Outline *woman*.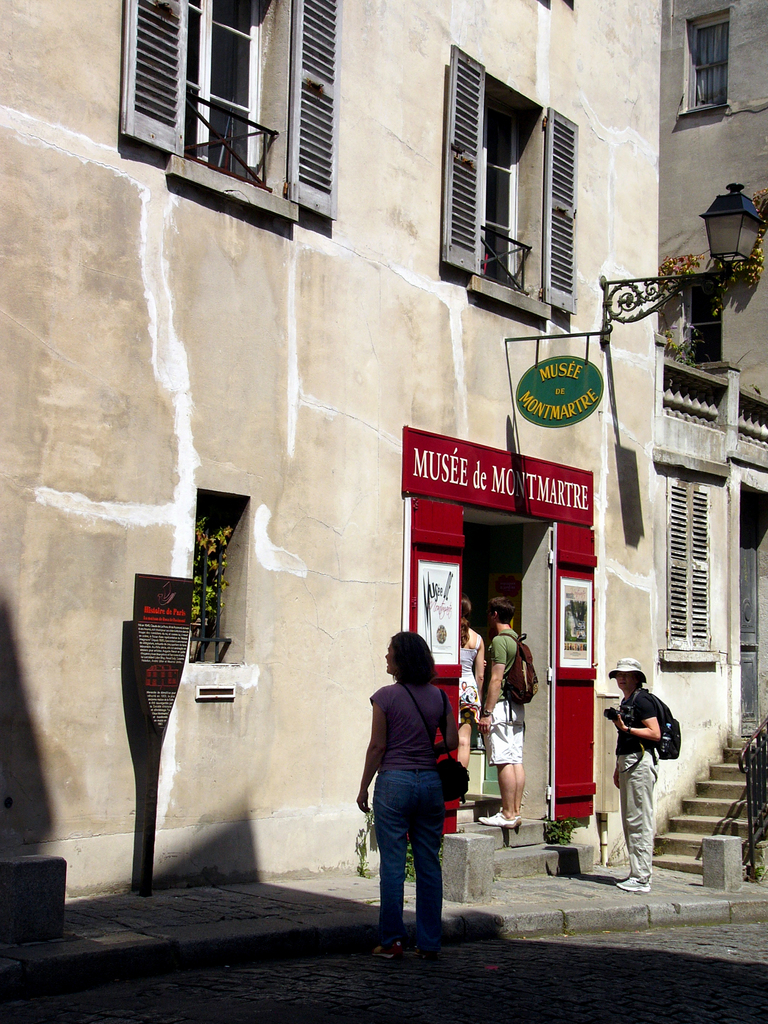
Outline: 350 618 472 970.
